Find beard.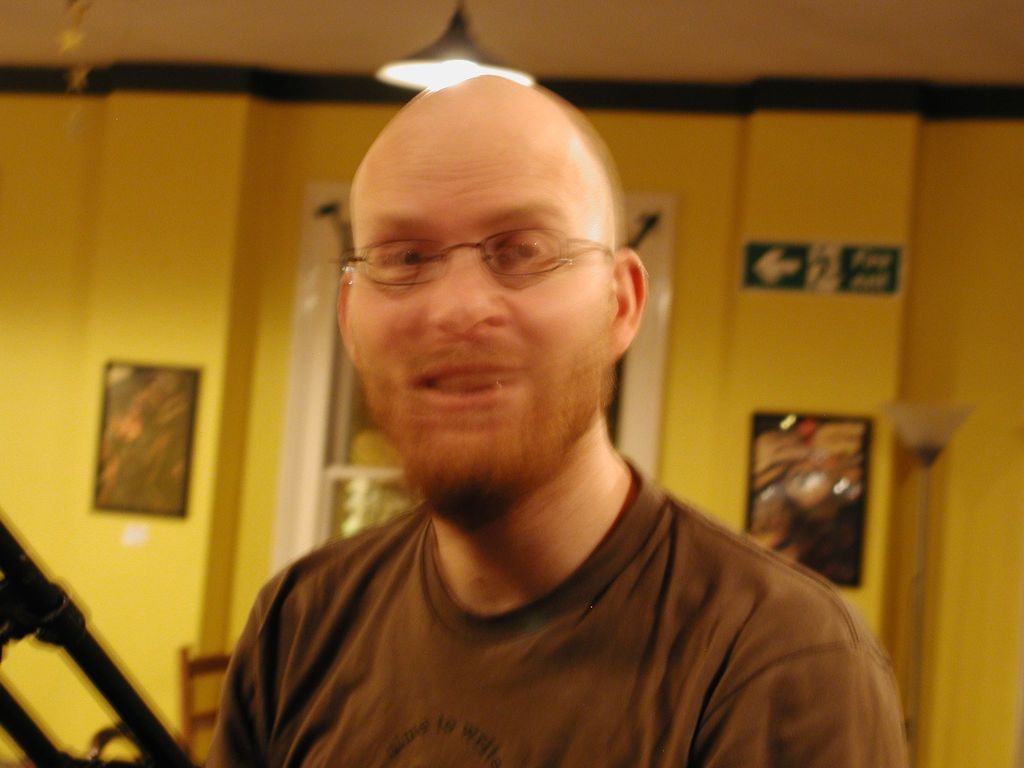
[355,321,612,507].
